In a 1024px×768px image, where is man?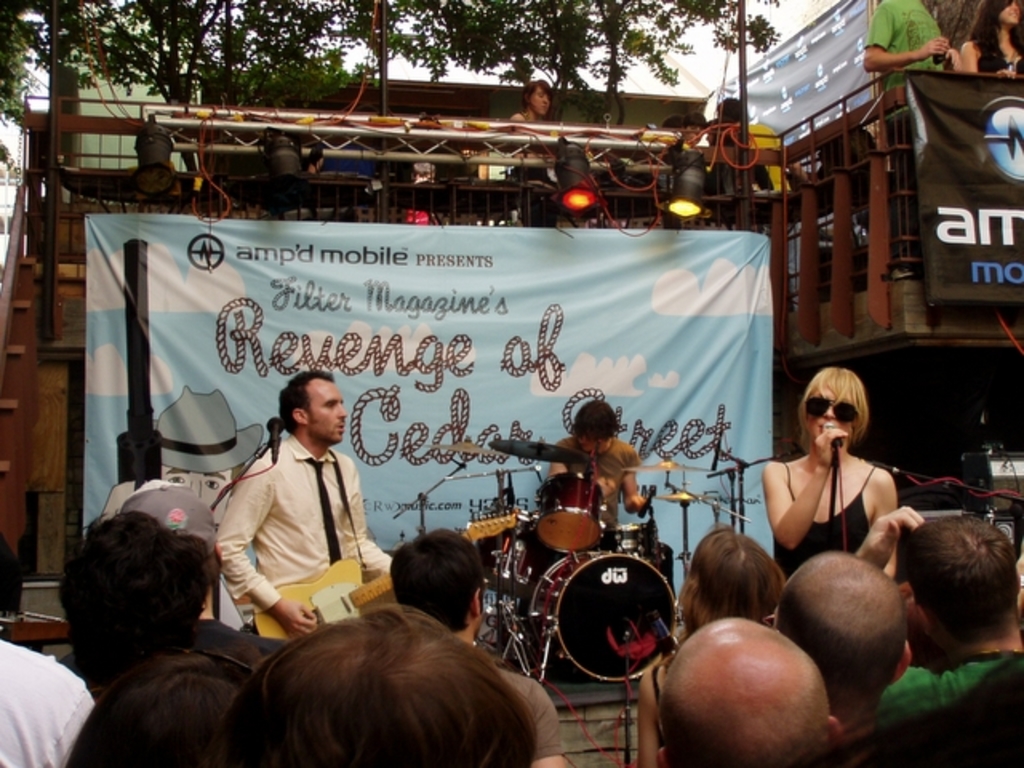
658, 622, 854, 766.
